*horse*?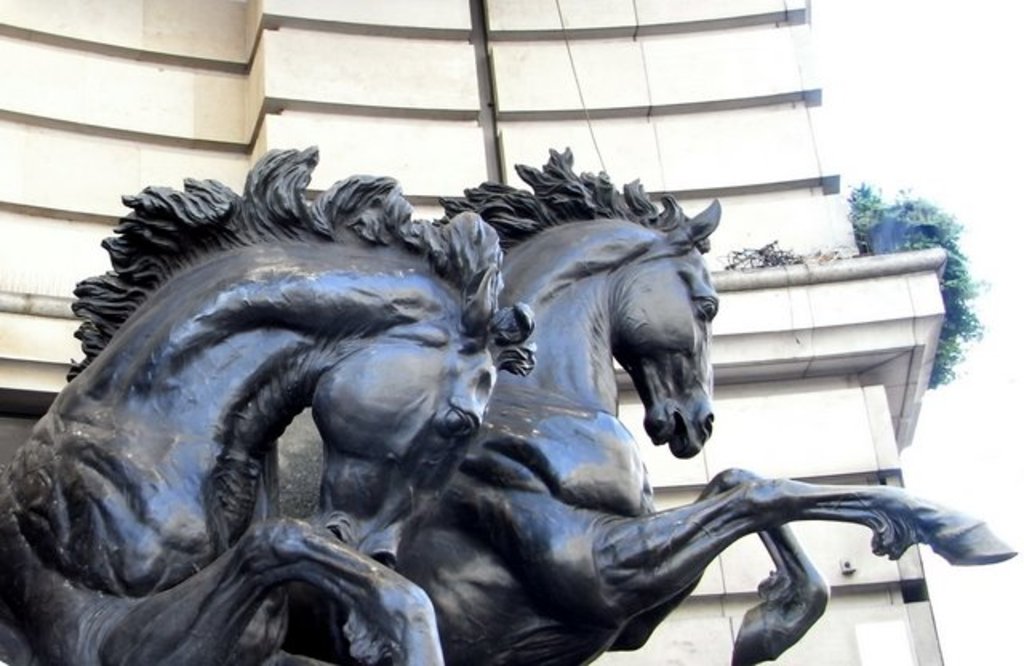
Rect(5, 139, 538, 664)
